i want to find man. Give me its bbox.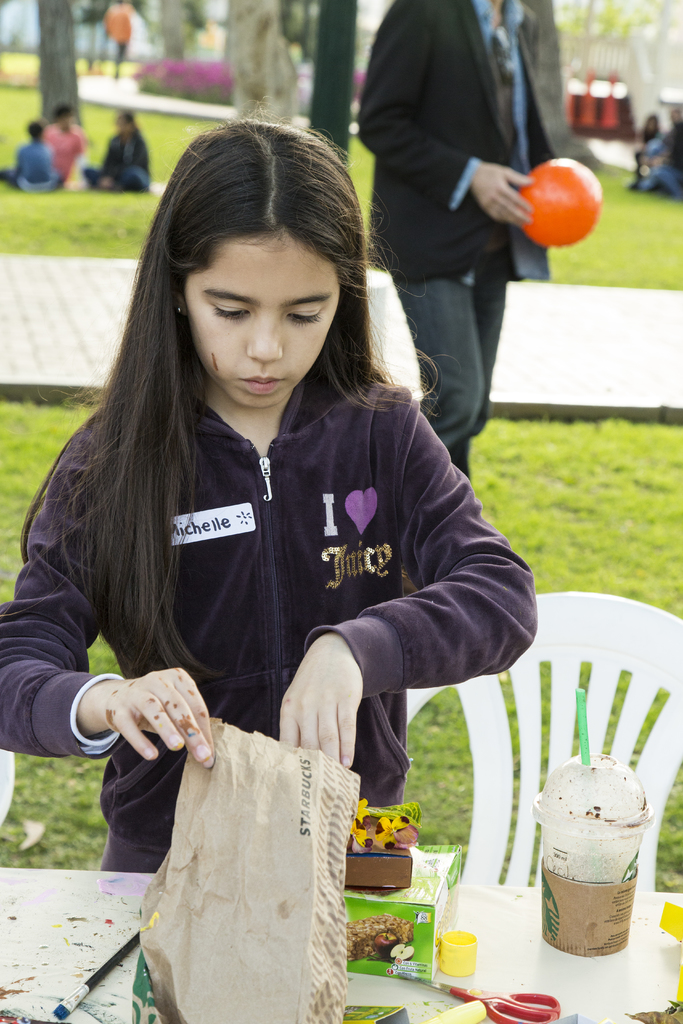
[left=105, top=1, right=133, bottom=78].
